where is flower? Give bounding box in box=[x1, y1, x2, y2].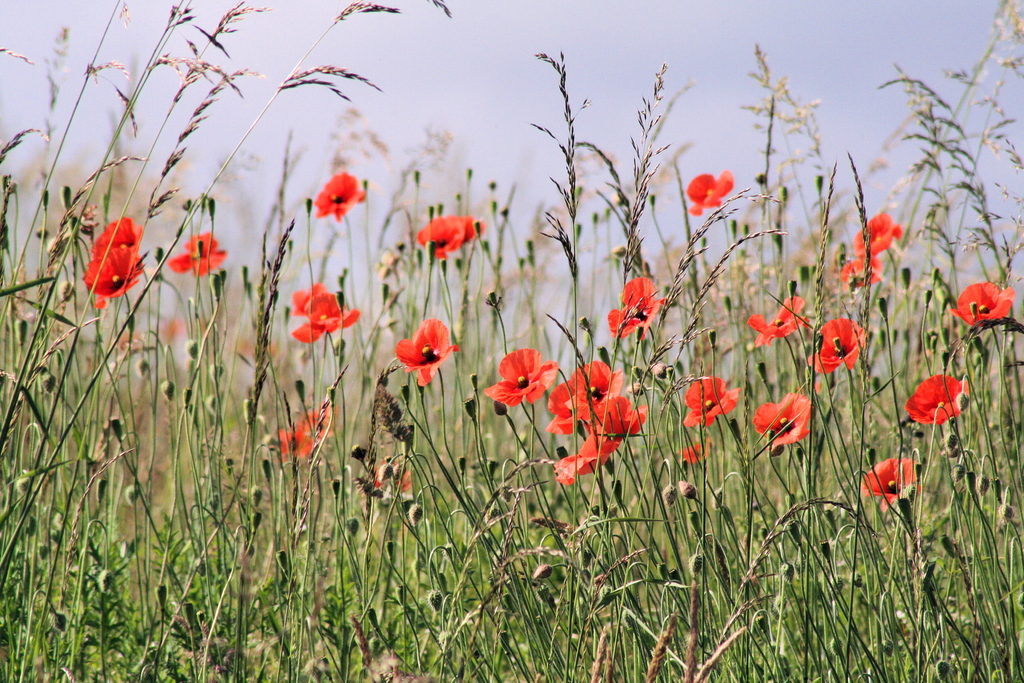
box=[166, 227, 232, 277].
